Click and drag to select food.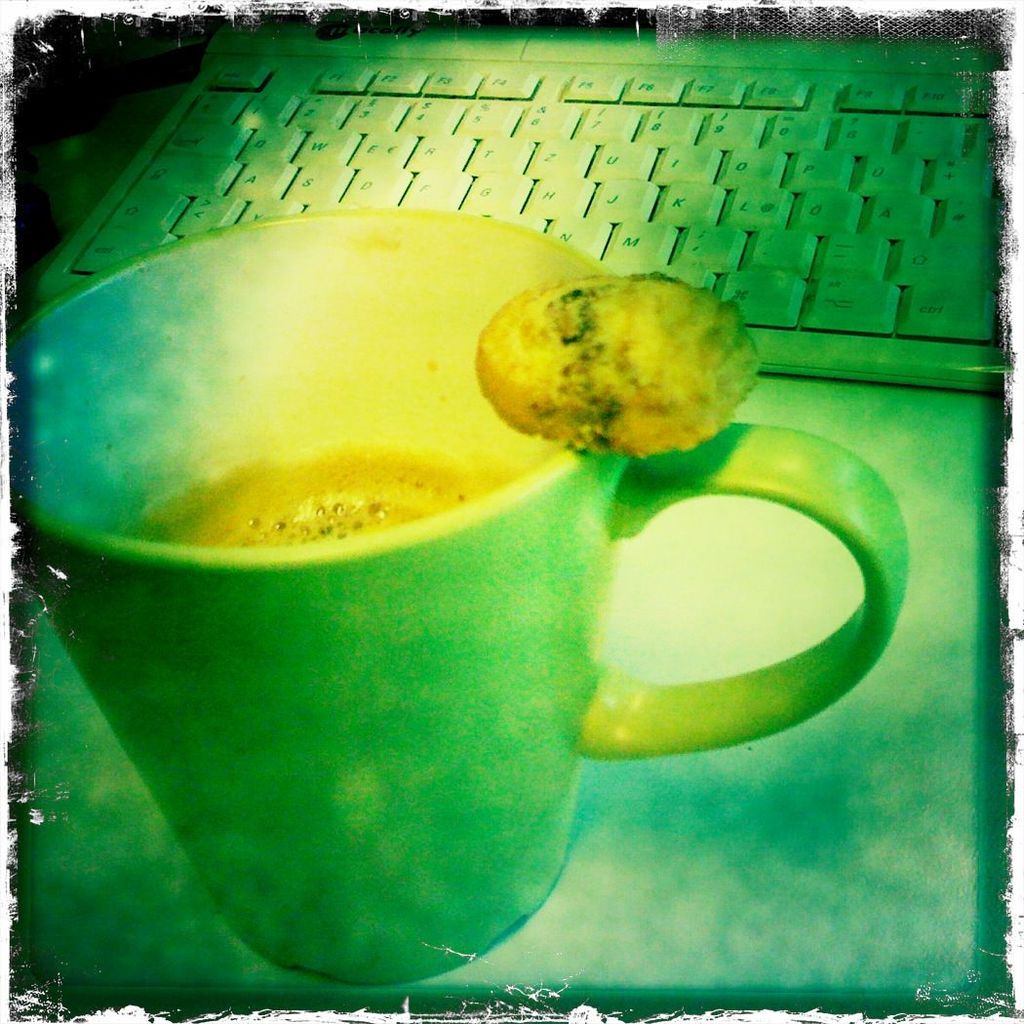
Selection: 477,271,766,453.
